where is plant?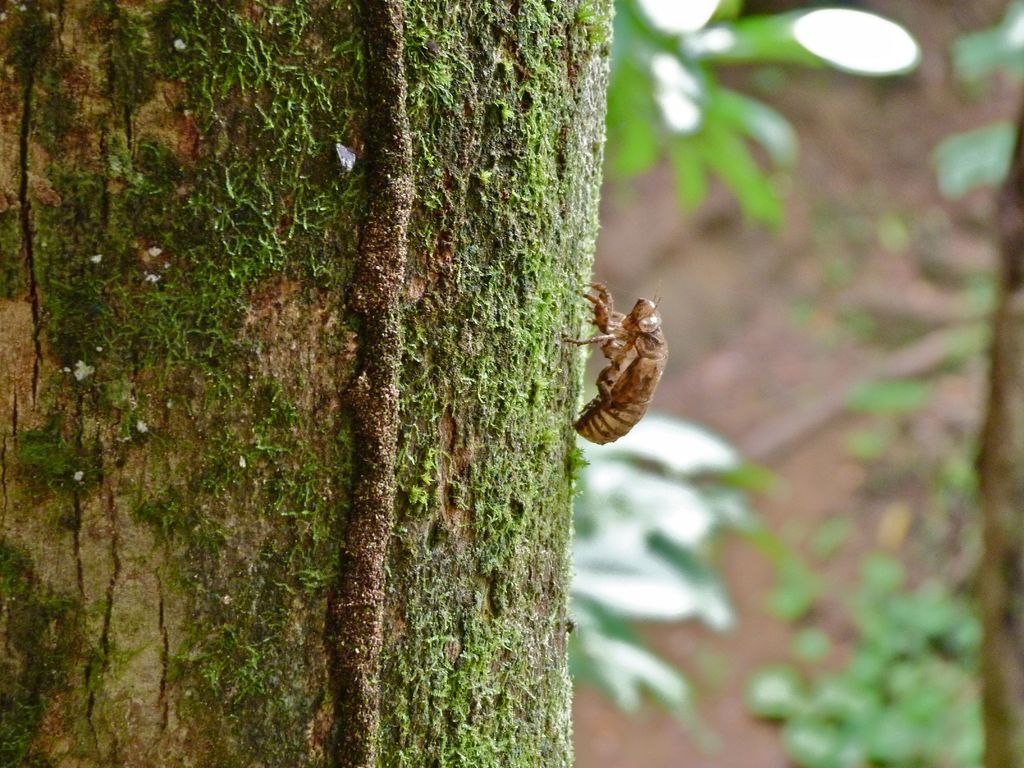
crop(568, 400, 796, 739).
